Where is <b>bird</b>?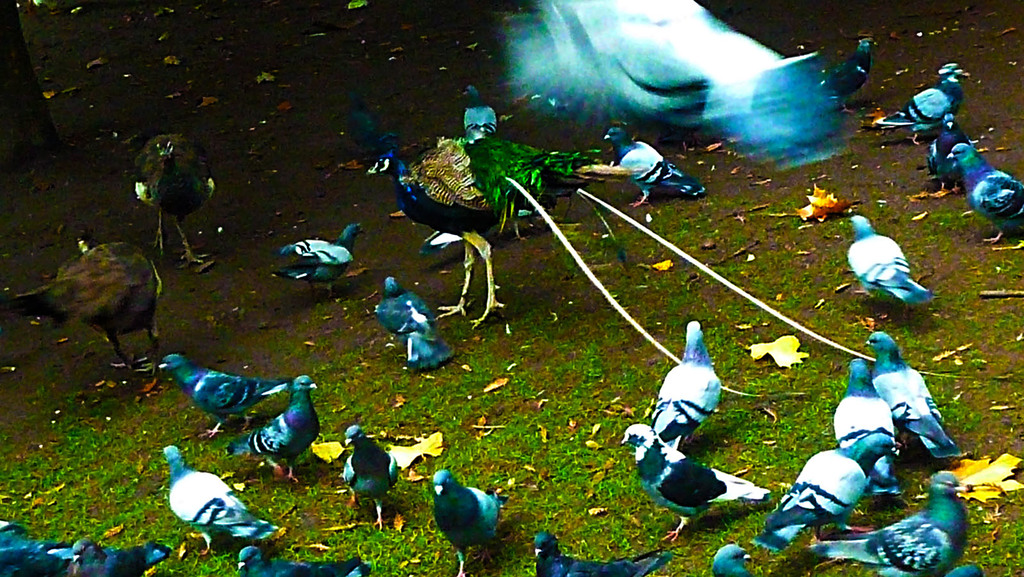
Rect(529, 529, 664, 576).
